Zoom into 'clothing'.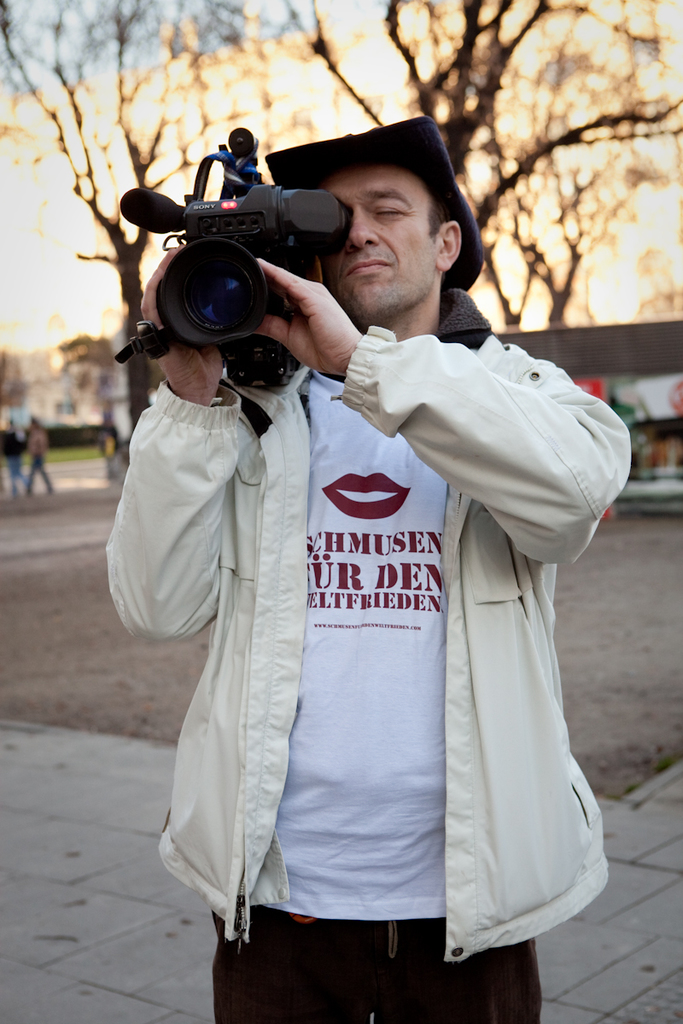
Zoom target: l=159, t=241, r=627, b=966.
